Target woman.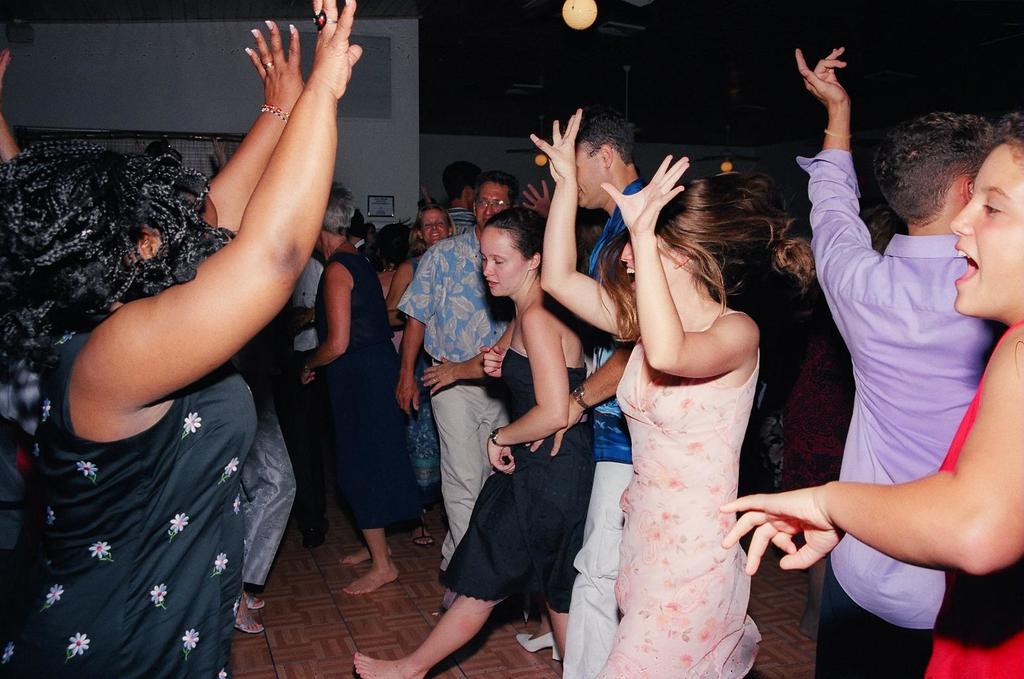
Target region: bbox(717, 111, 1023, 678).
